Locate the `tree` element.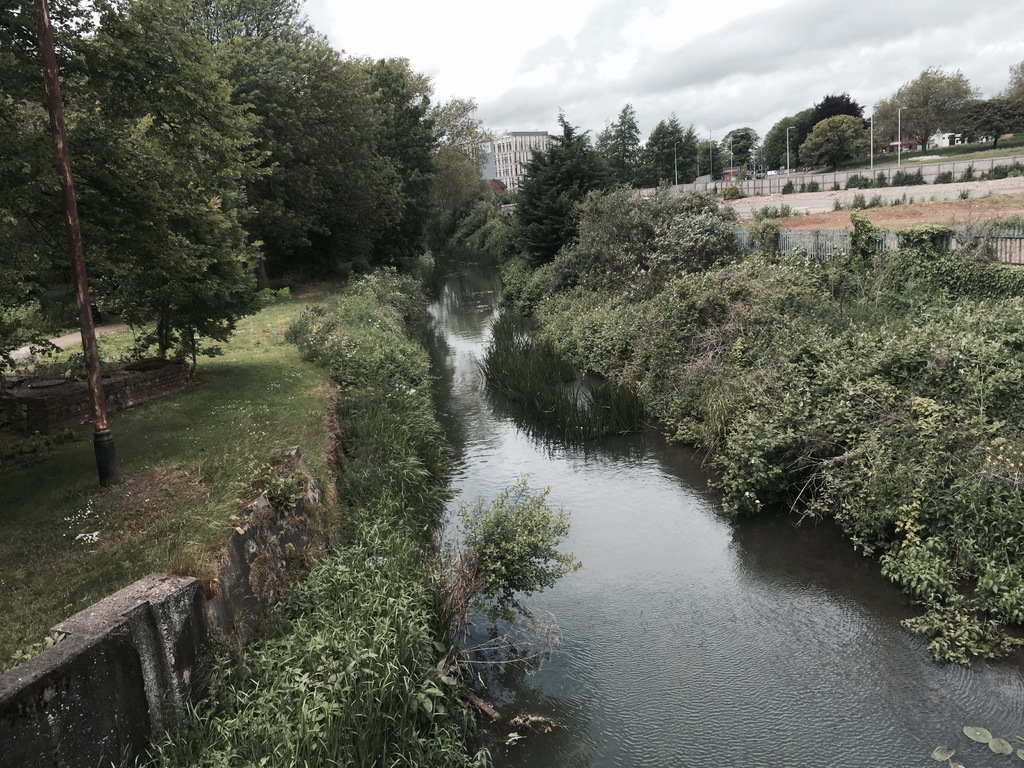
Element bbox: 794 109 876 172.
